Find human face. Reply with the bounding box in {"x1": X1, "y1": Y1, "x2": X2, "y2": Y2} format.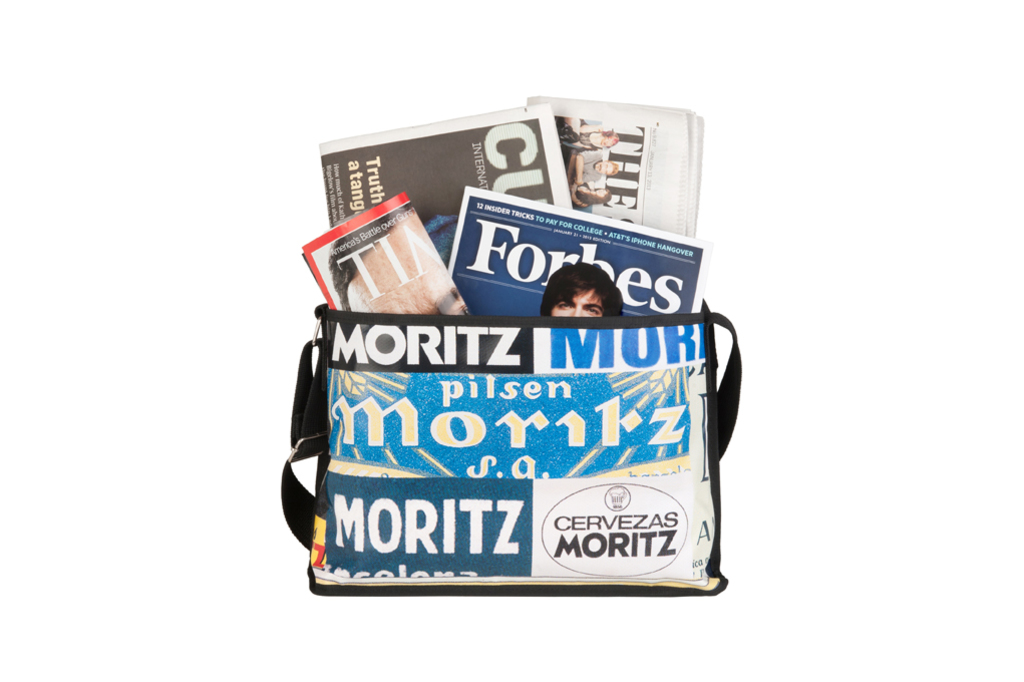
{"x1": 600, "y1": 136, "x2": 612, "y2": 145}.
